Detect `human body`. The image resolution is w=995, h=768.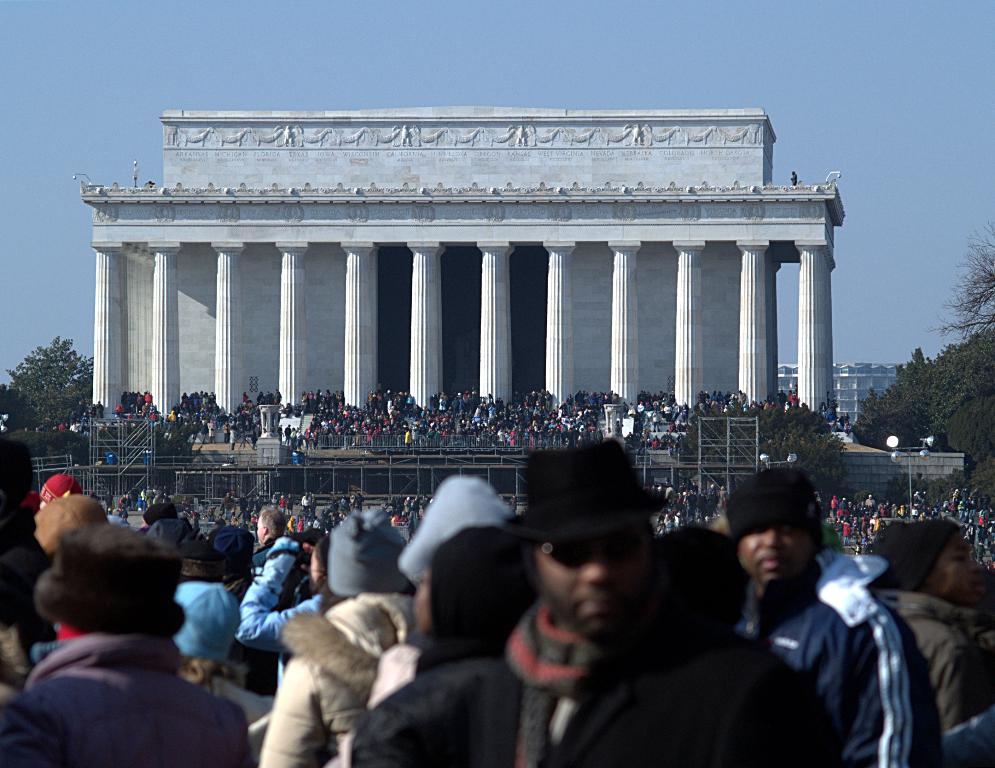
rect(724, 493, 927, 759).
